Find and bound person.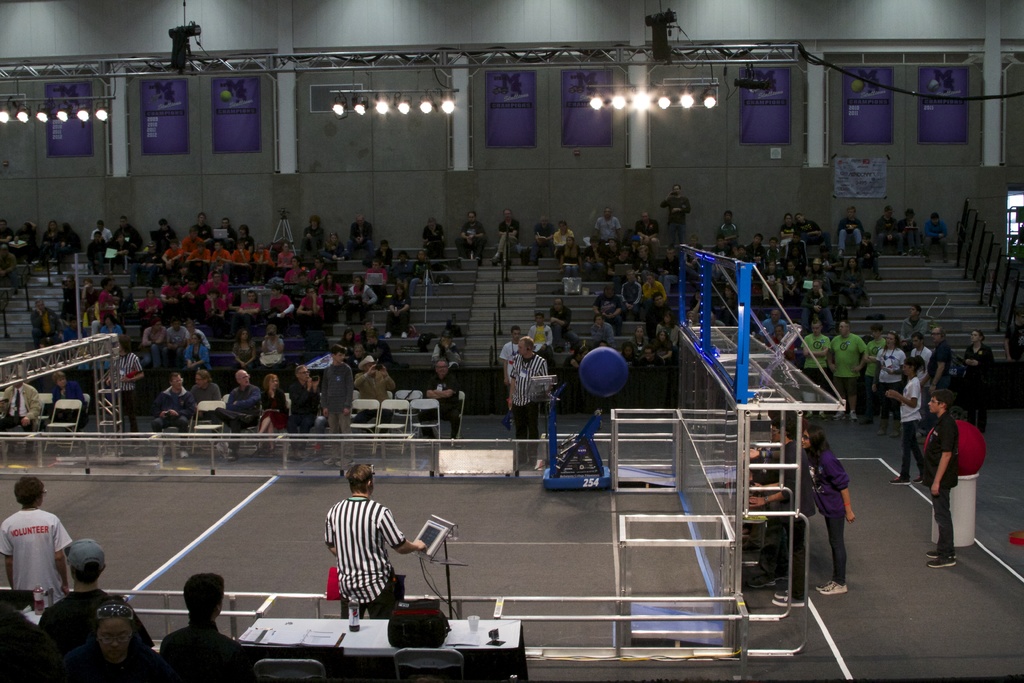
Bound: 778, 260, 803, 309.
